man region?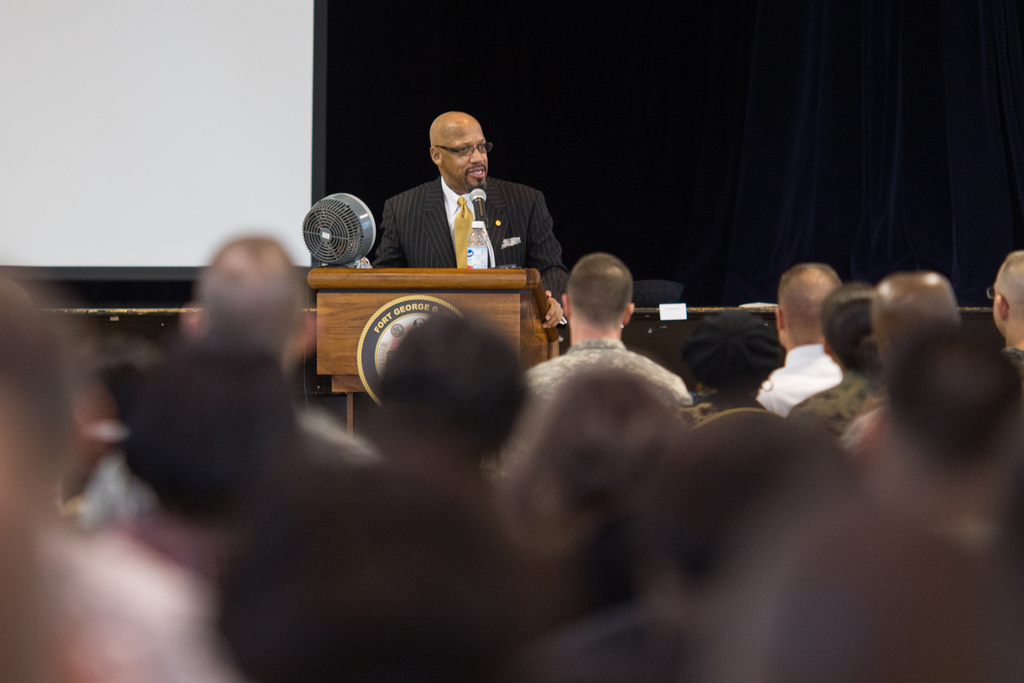
499/253/692/462
